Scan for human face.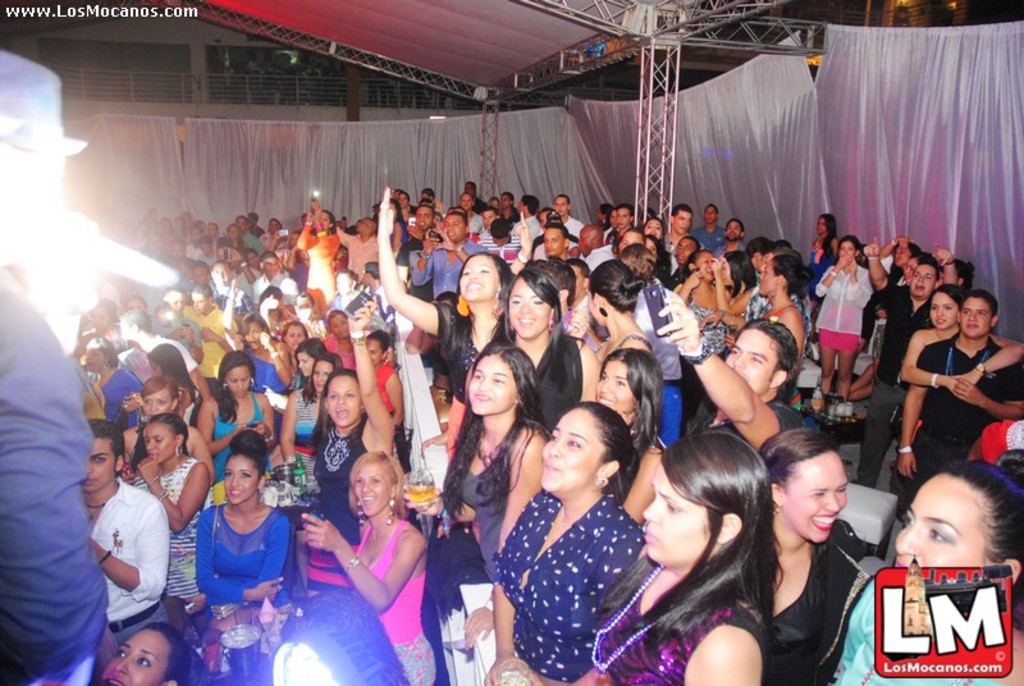
Scan result: box=[643, 235, 660, 257].
